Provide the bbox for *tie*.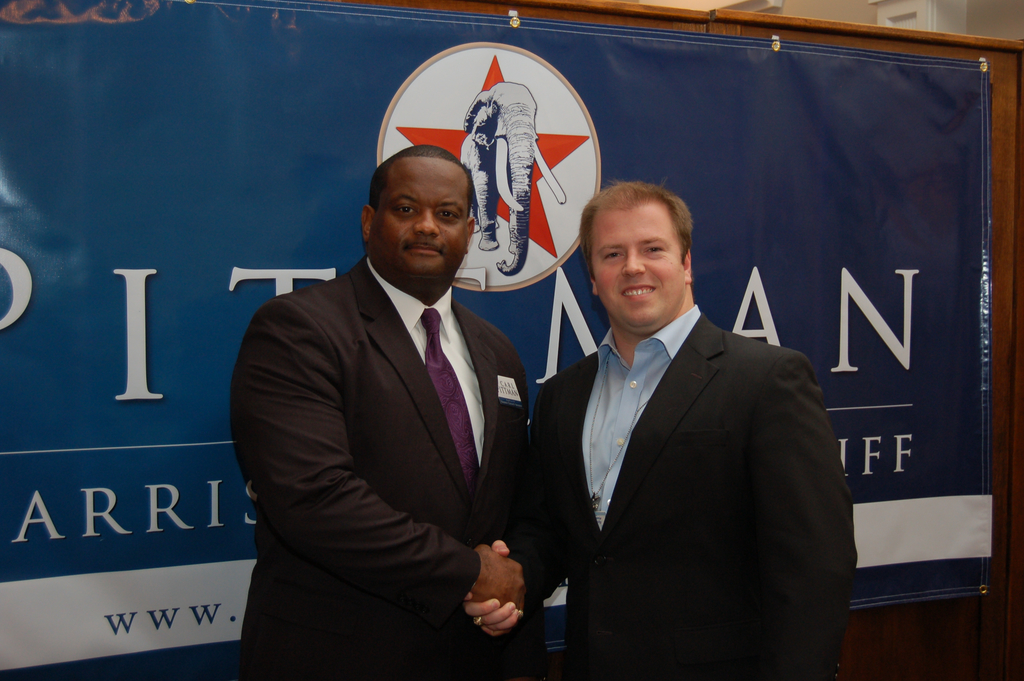
box(428, 309, 483, 490).
